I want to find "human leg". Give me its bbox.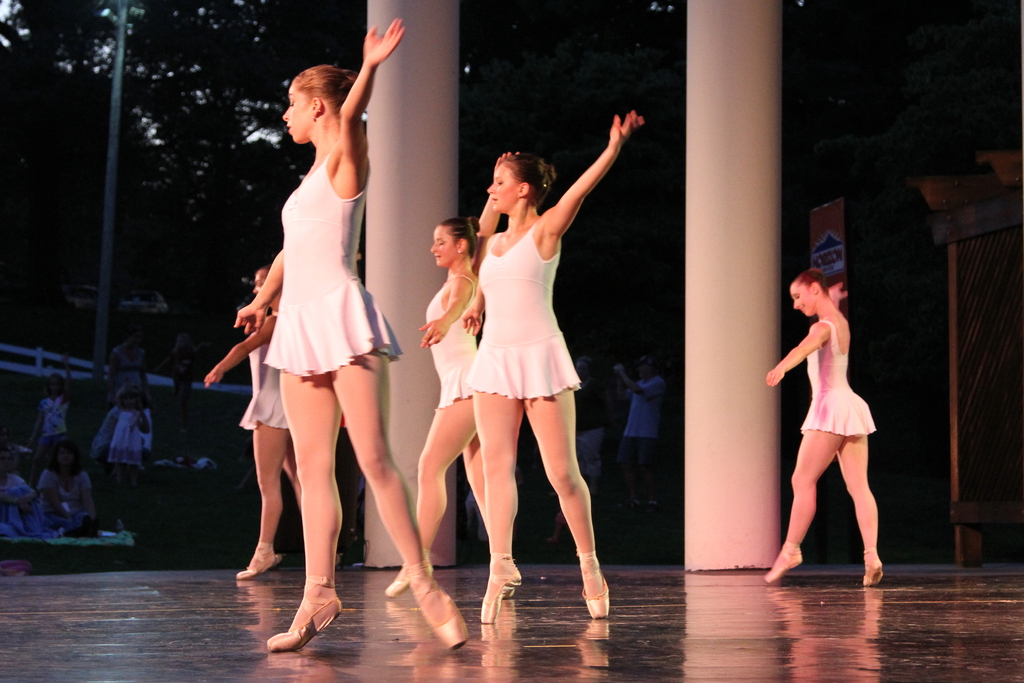
BBox(764, 427, 842, 578).
